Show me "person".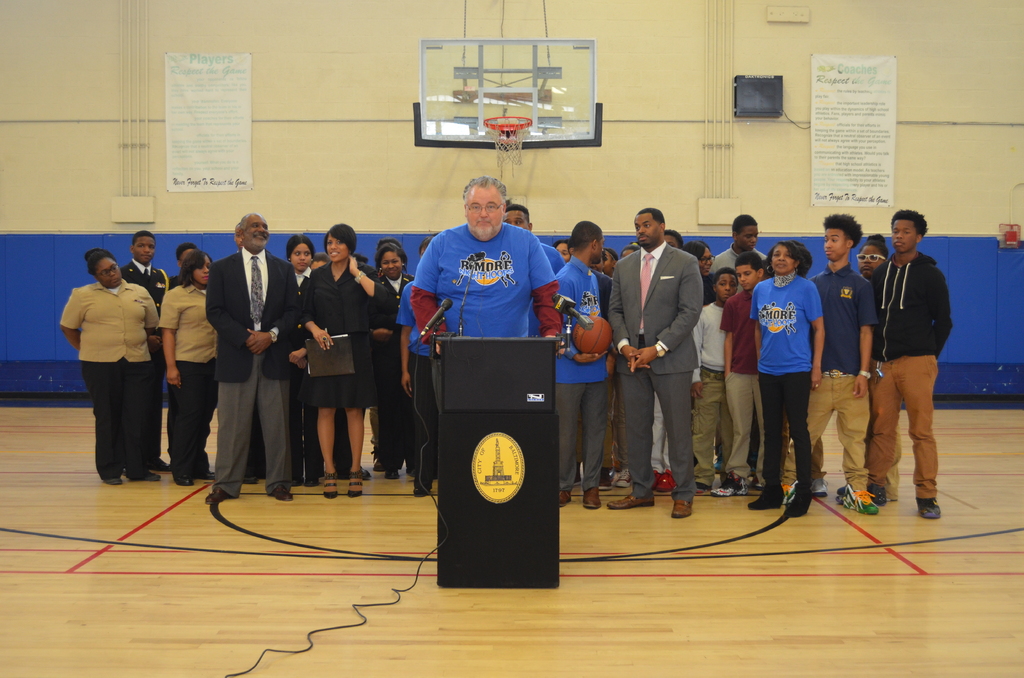
"person" is here: (778,213,878,515).
